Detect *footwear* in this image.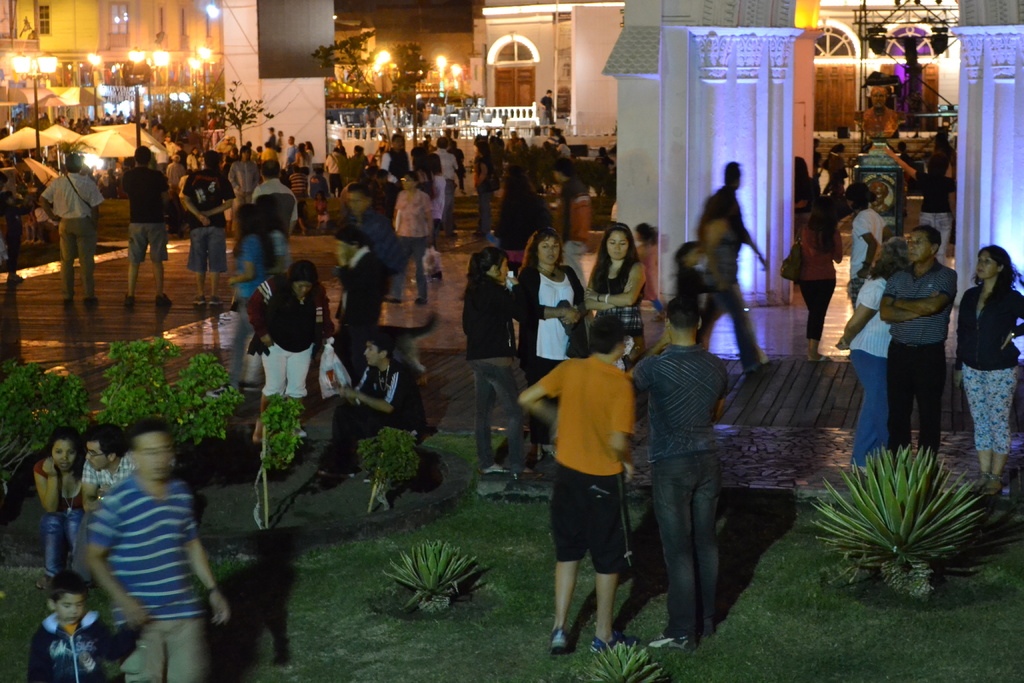
Detection: x1=381 y1=295 x2=402 y2=308.
